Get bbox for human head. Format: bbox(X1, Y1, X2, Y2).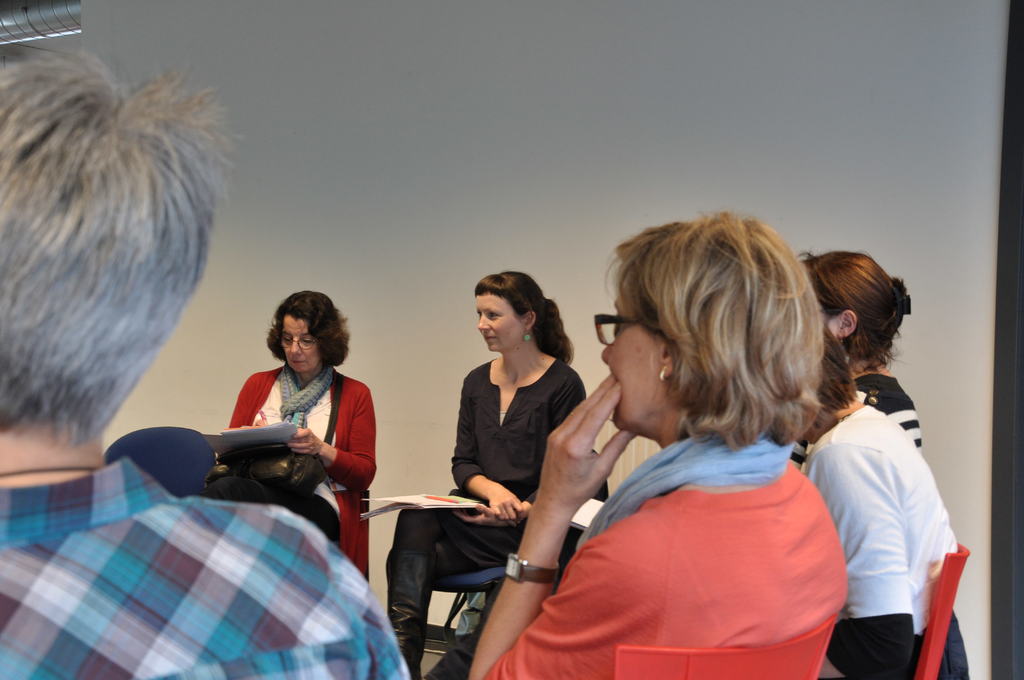
bbox(800, 250, 908, 372).
